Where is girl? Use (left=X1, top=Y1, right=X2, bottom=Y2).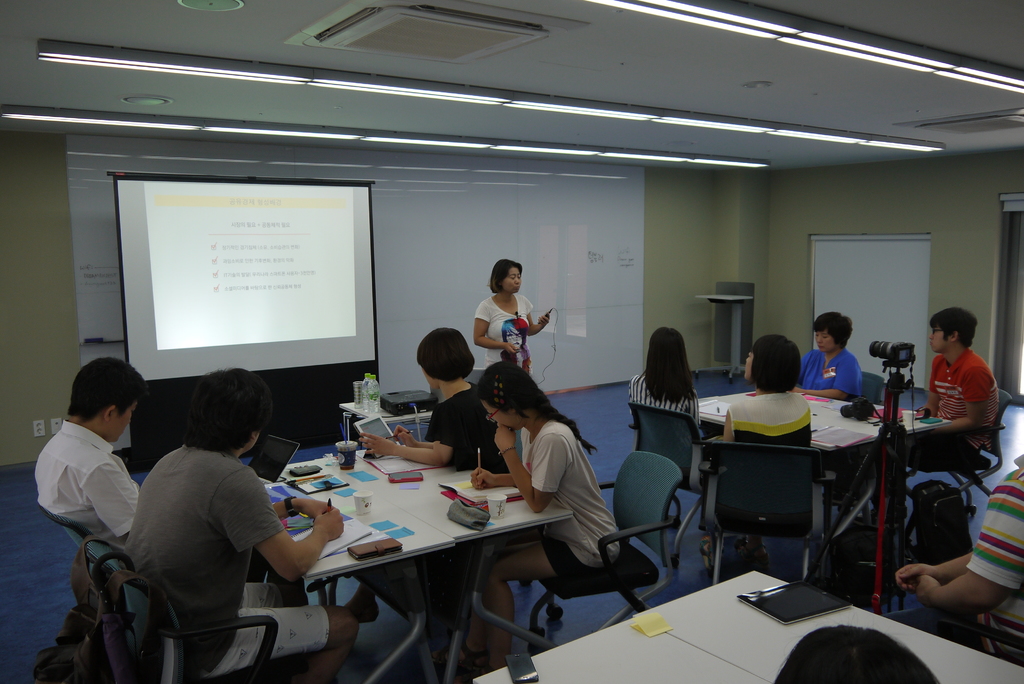
(left=474, top=261, right=552, bottom=373).
